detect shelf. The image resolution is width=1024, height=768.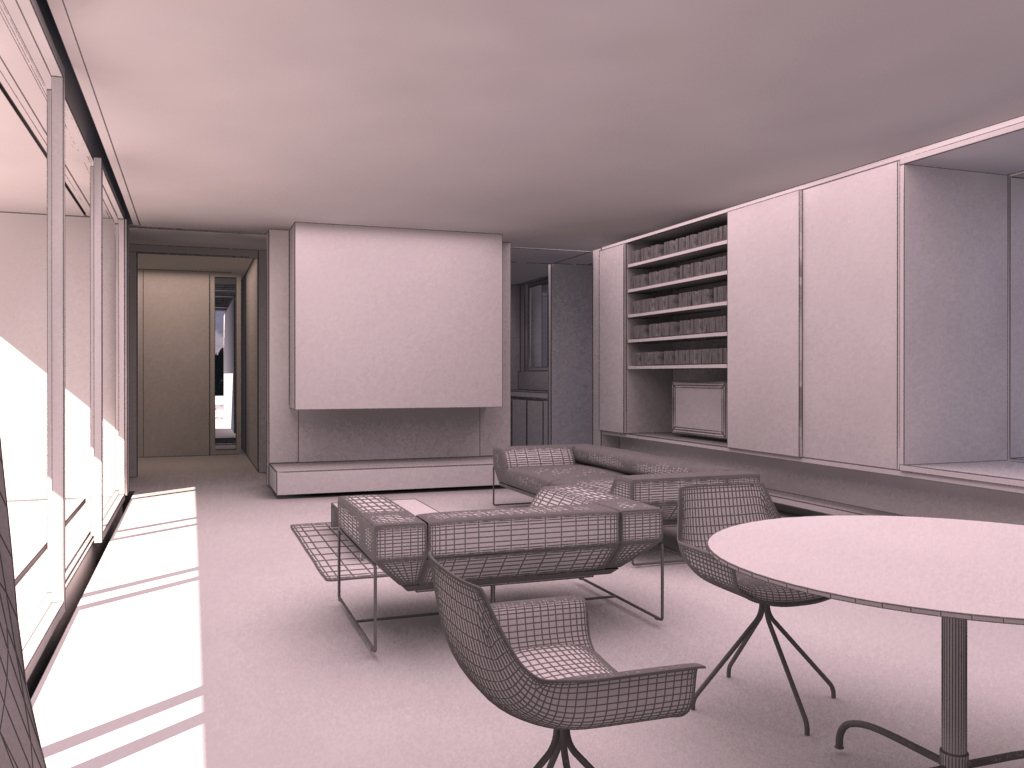
[617,232,726,272].
